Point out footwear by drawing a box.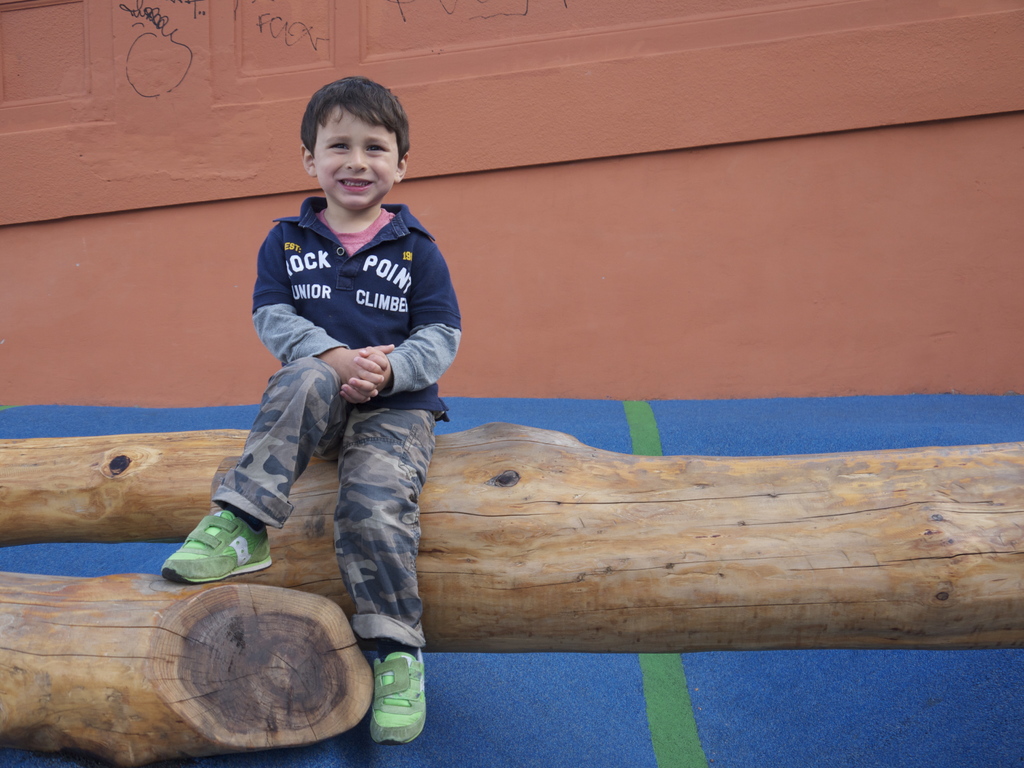
rect(374, 648, 428, 741).
